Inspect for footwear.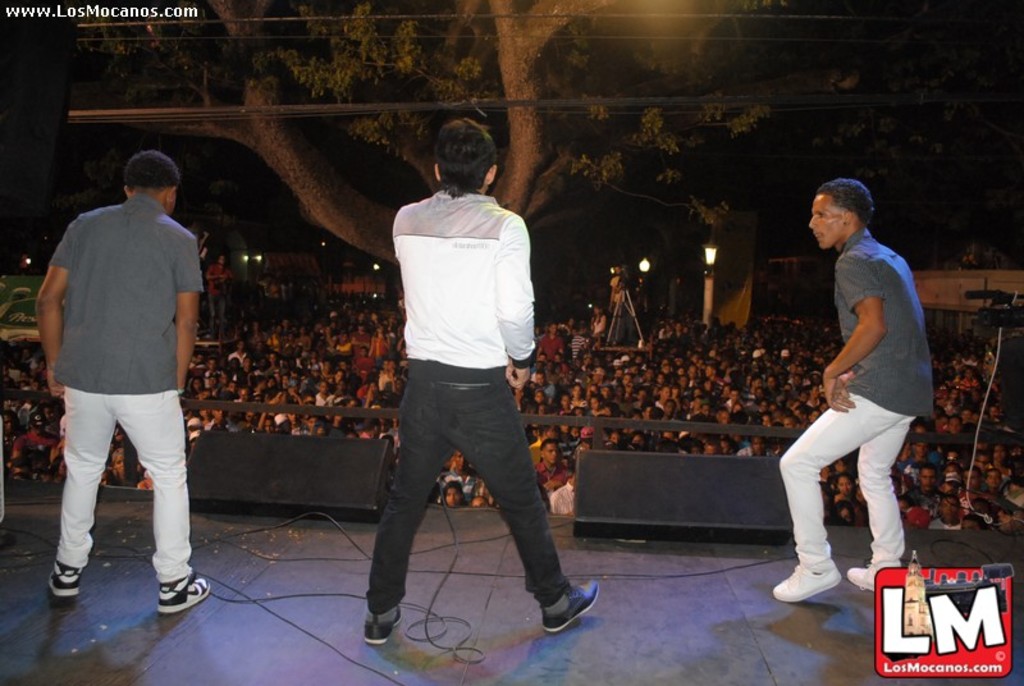
Inspection: [849, 564, 900, 590].
